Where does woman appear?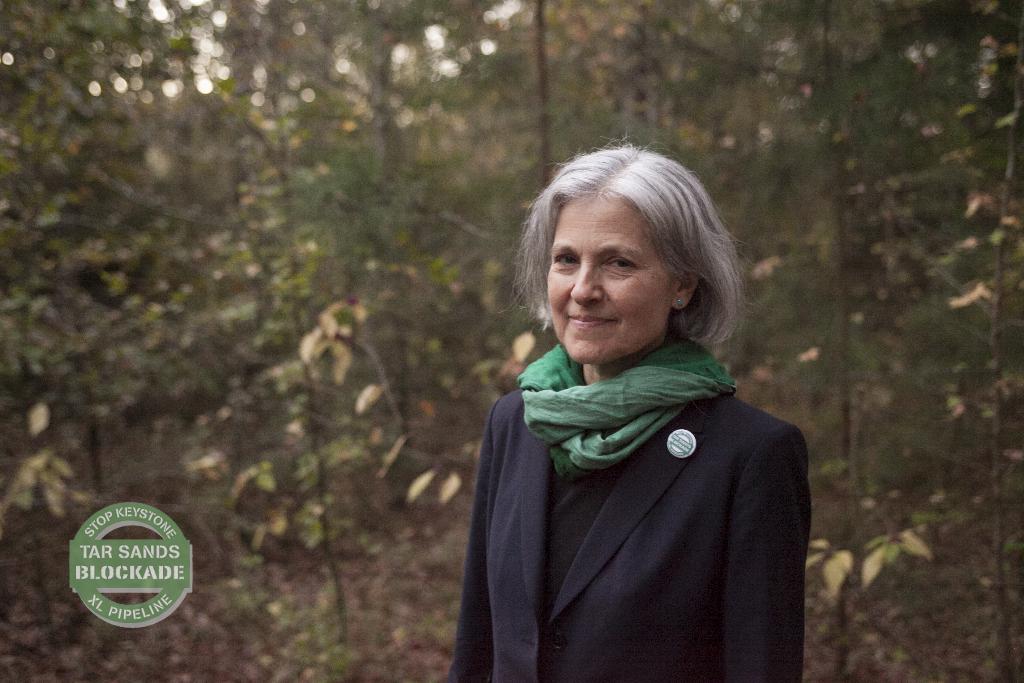
Appears at [left=442, top=156, right=824, bottom=682].
